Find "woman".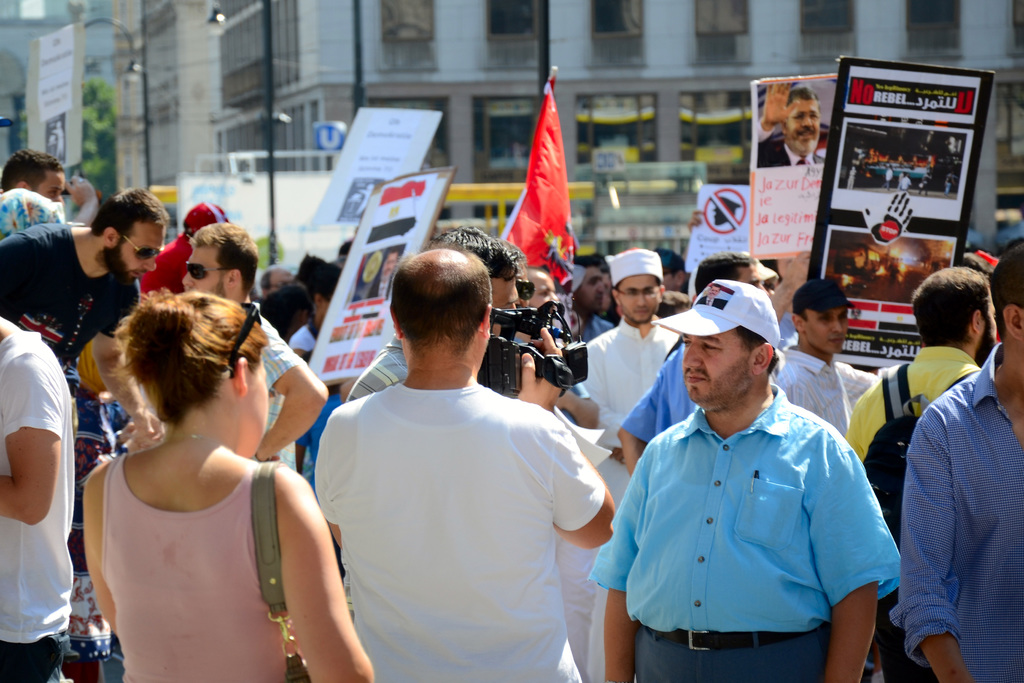
[77, 295, 381, 682].
